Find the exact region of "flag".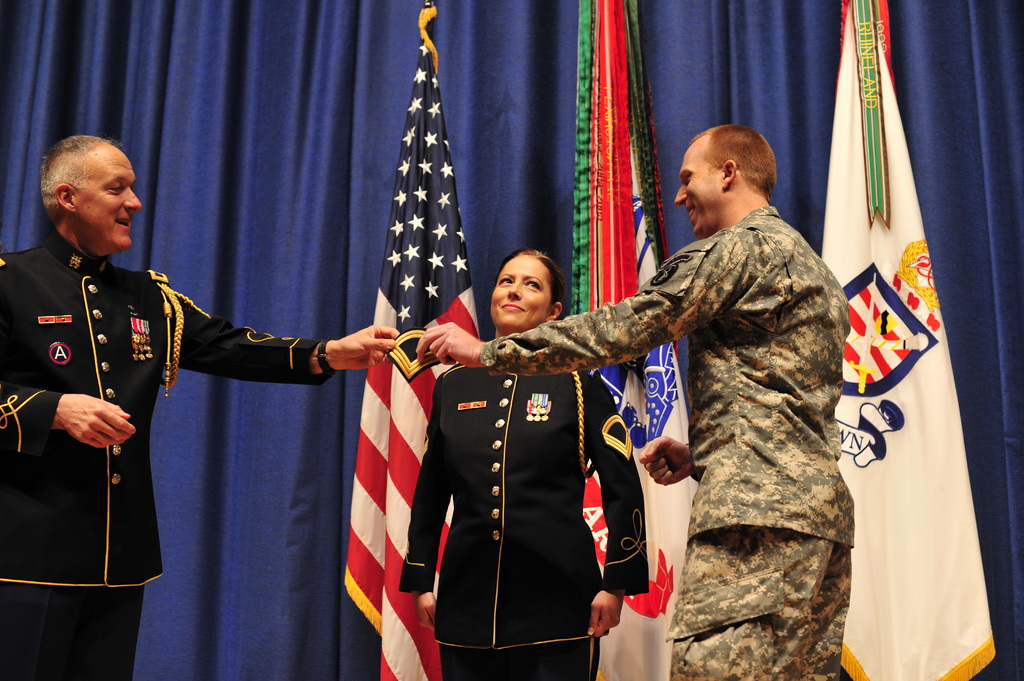
Exact region: 340/8/489/680.
